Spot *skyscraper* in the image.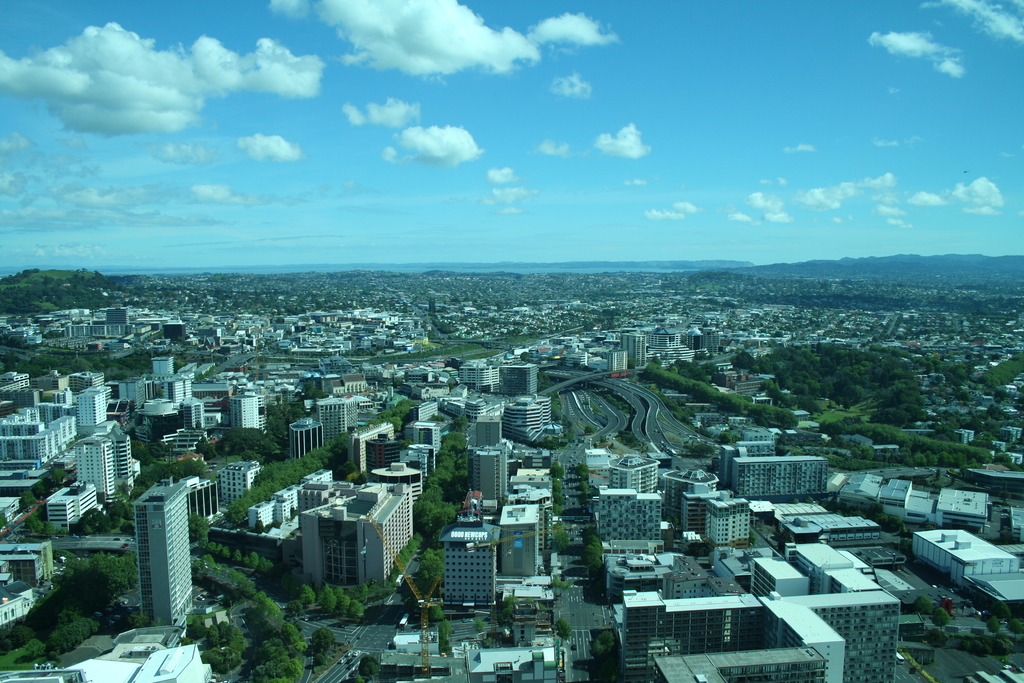
*skyscraper* found at 104,308,129,327.
